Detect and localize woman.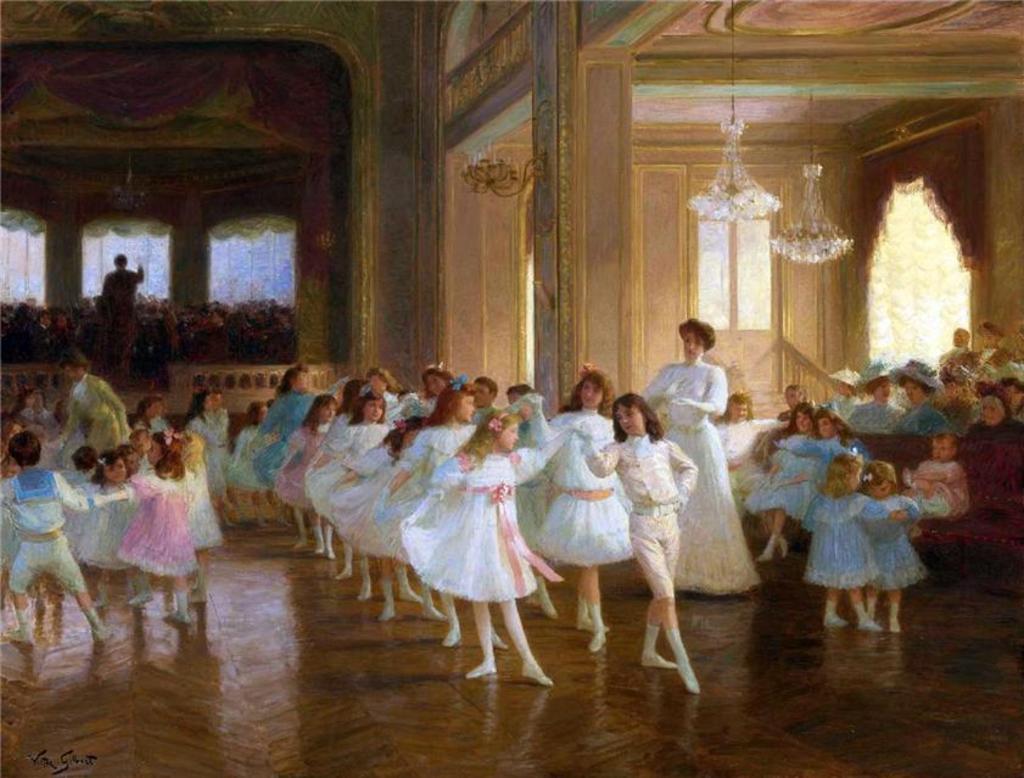
Localized at detection(896, 364, 947, 436).
